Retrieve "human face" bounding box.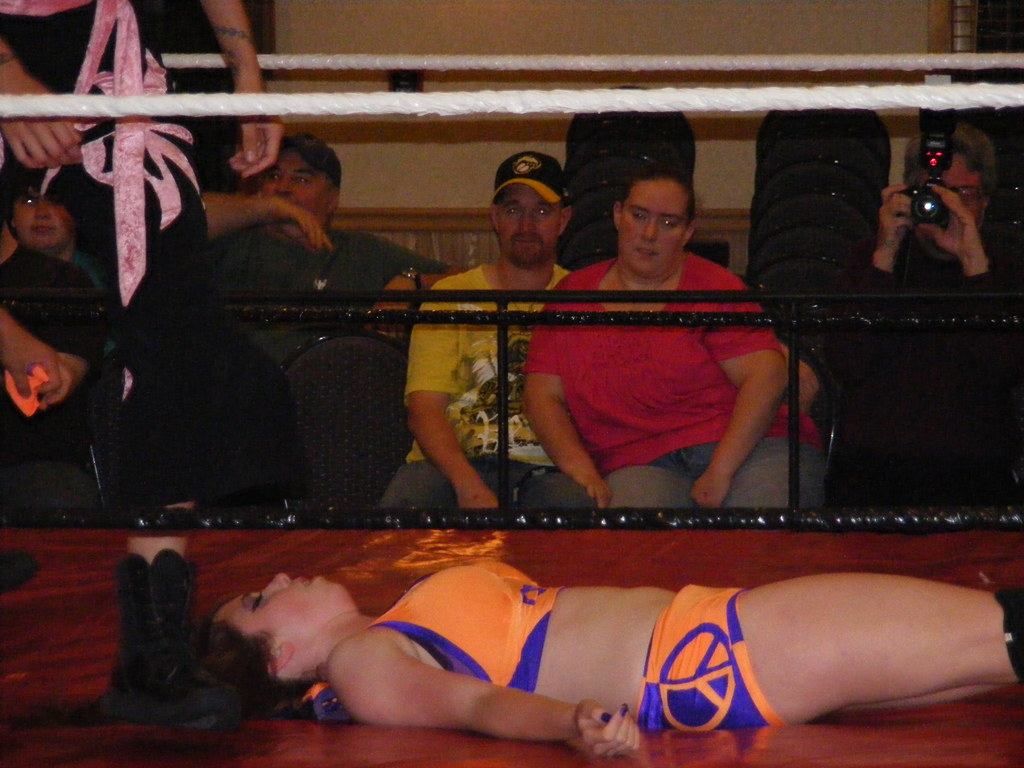
Bounding box: detection(11, 187, 72, 250).
